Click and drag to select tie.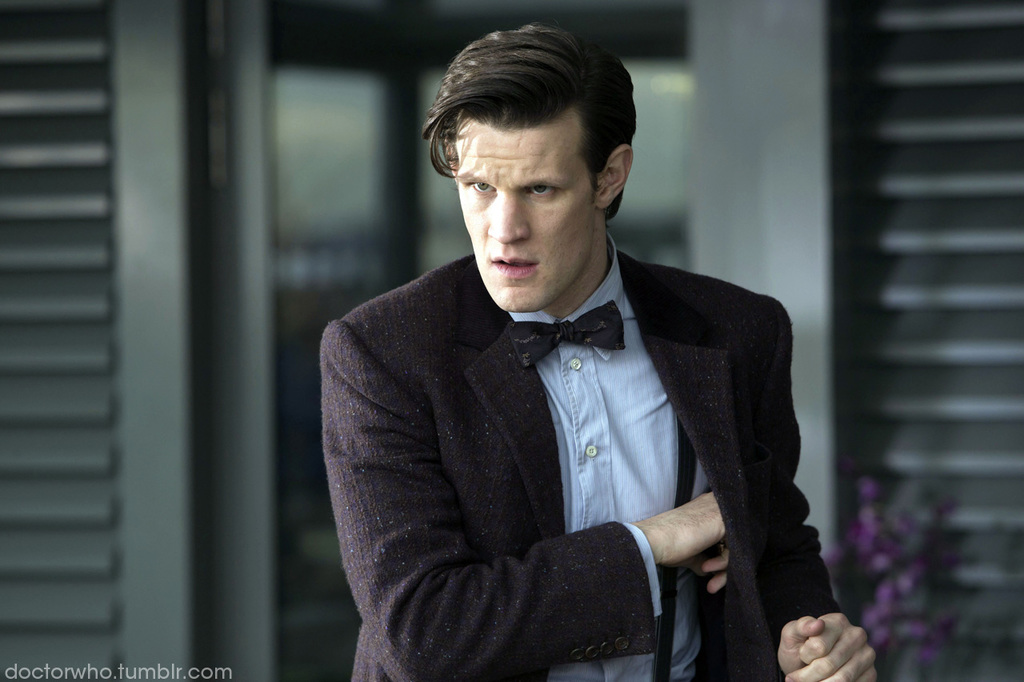
Selection: x1=510, y1=299, x2=630, y2=366.
